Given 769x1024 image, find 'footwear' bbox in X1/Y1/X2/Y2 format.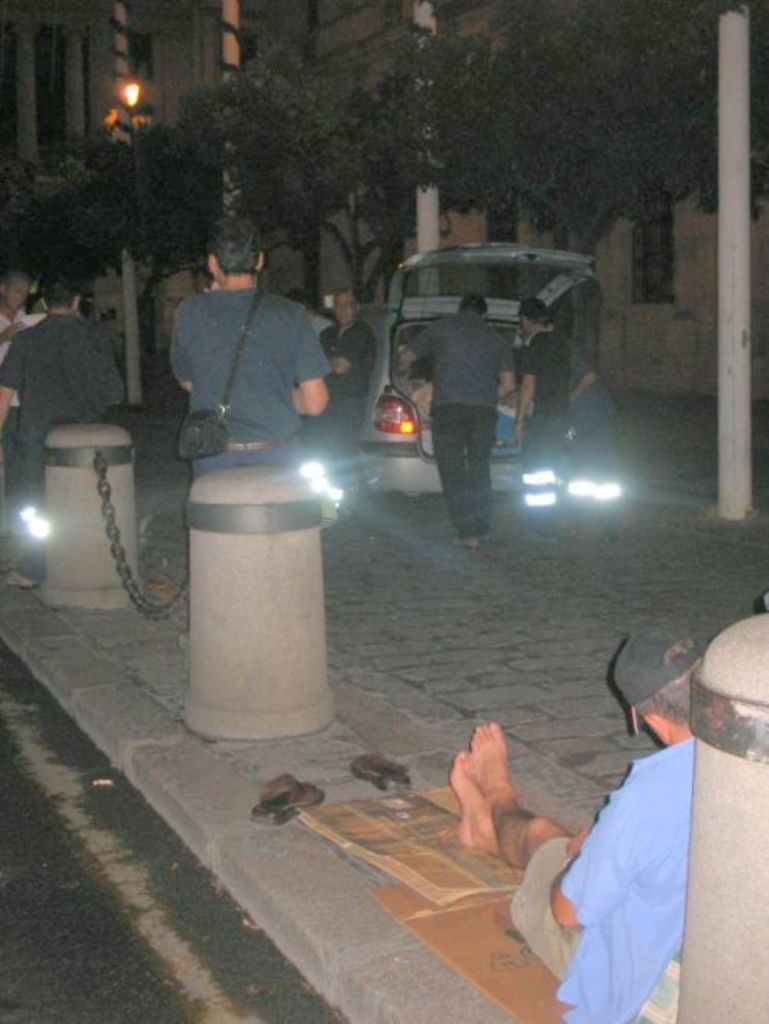
354/755/415/790.
